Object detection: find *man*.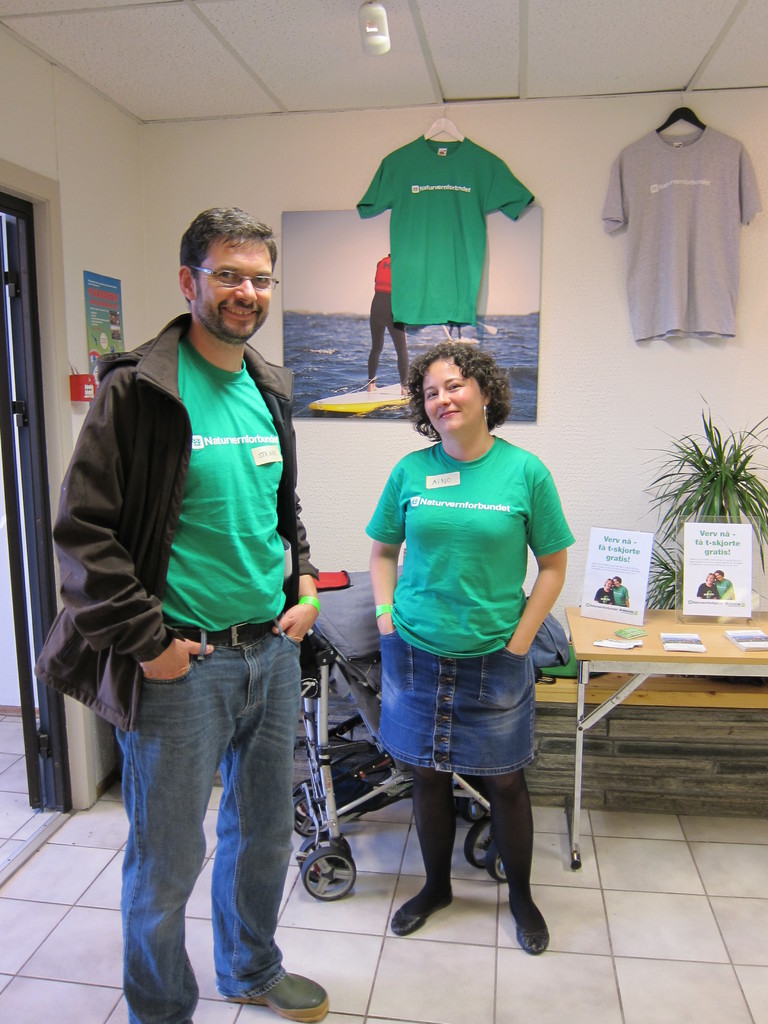
pyautogui.locateOnScreen(53, 220, 355, 980).
